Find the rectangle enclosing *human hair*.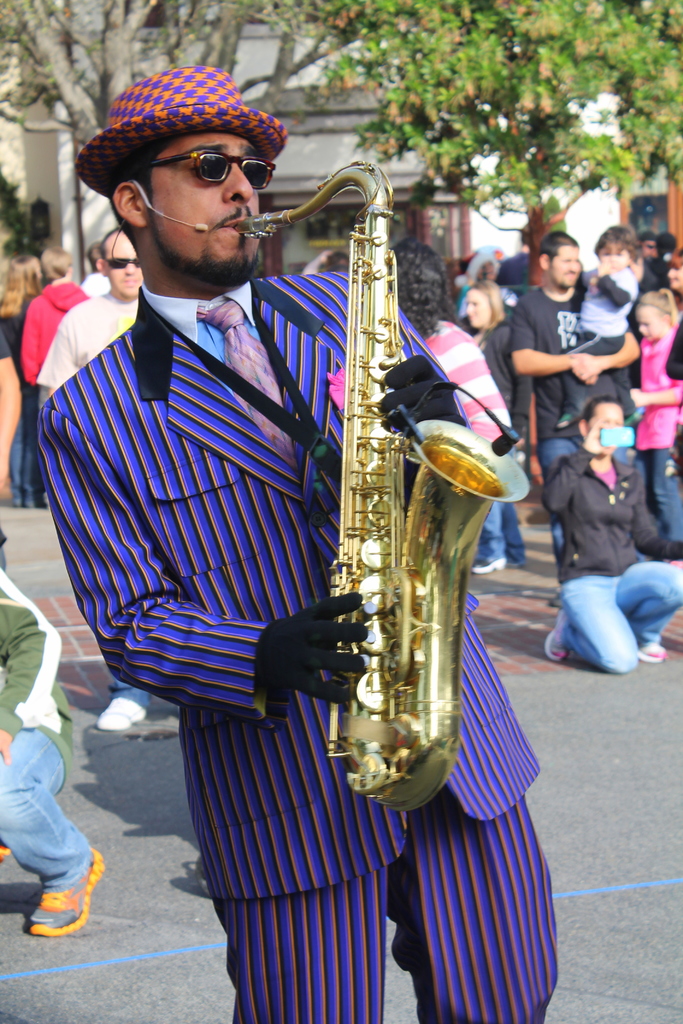
x1=578, y1=391, x2=625, y2=424.
